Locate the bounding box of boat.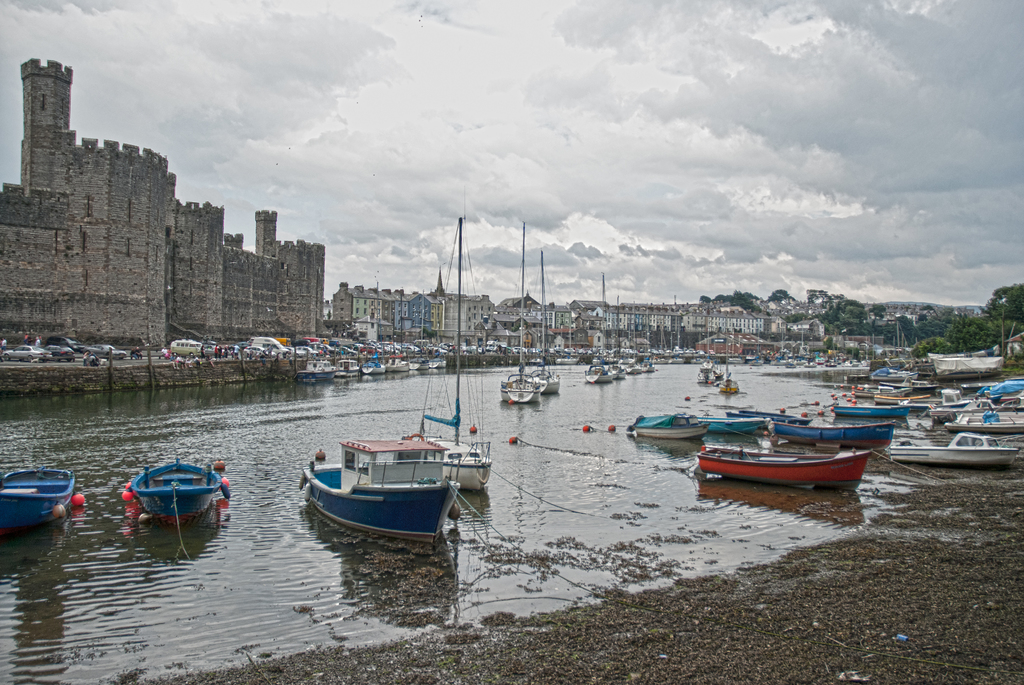
Bounding box: pyautogui.locateOnScreen(877, 378, 954, 404).
